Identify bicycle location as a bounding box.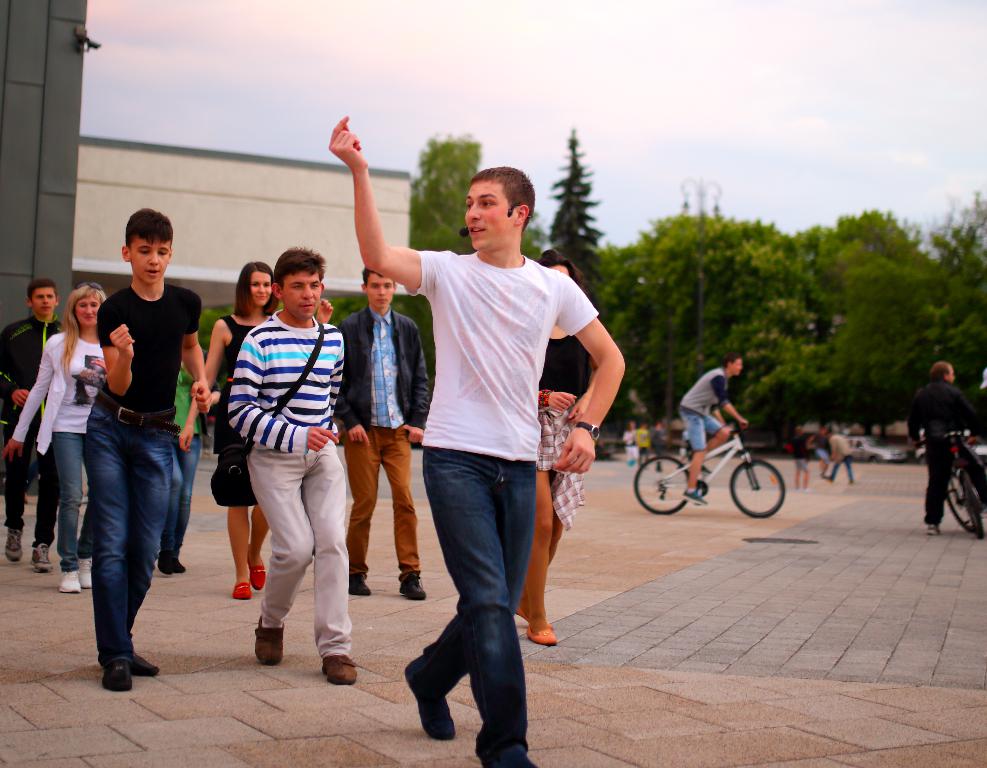
box=[632, 417, 785, 515].
